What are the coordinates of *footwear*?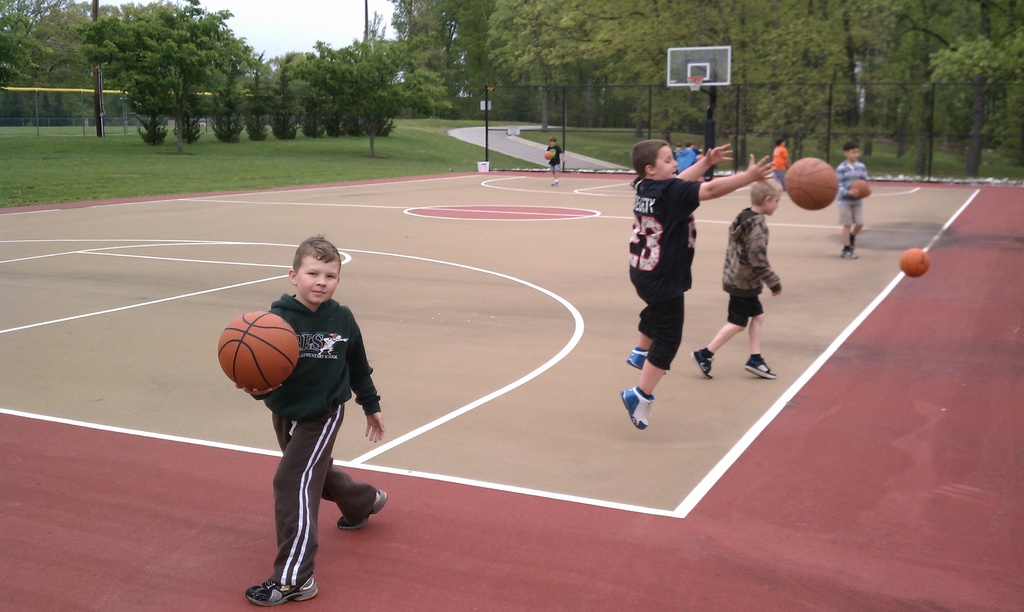
<bbox>241, 575, 318, 609</bbox>.
